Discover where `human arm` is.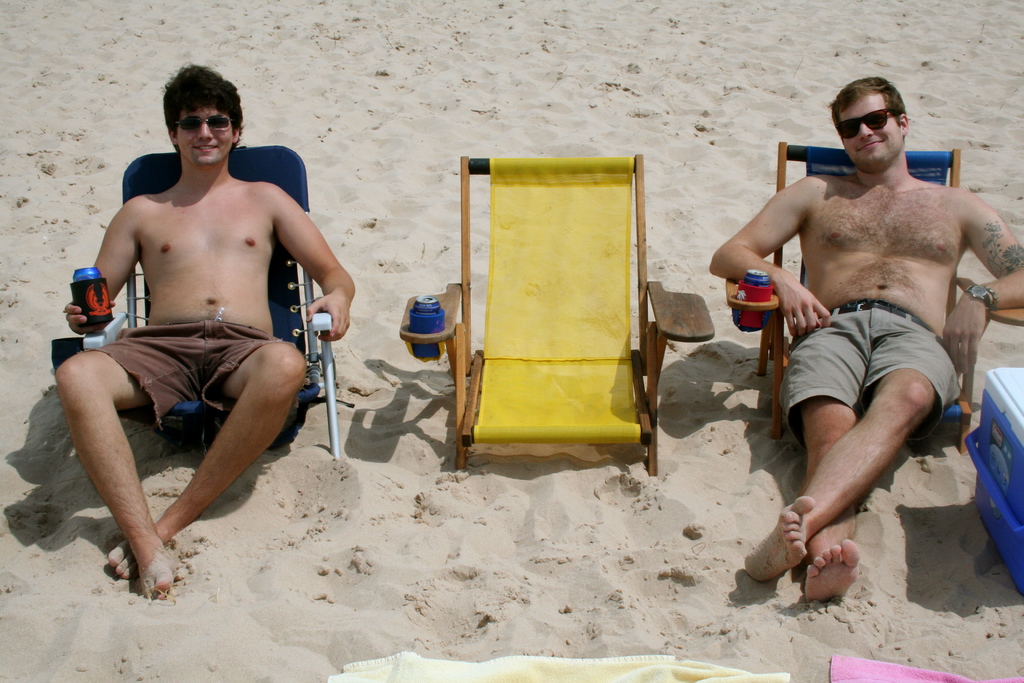
Discovered at (266,177,357,347).
